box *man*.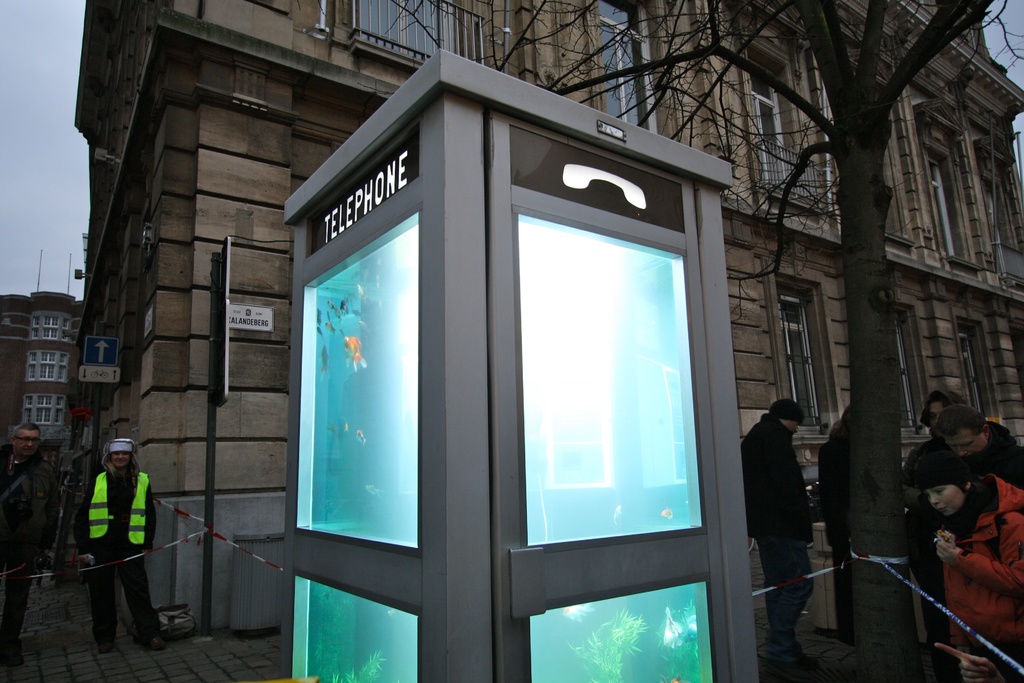
locate(753, 387, 842, 643).
